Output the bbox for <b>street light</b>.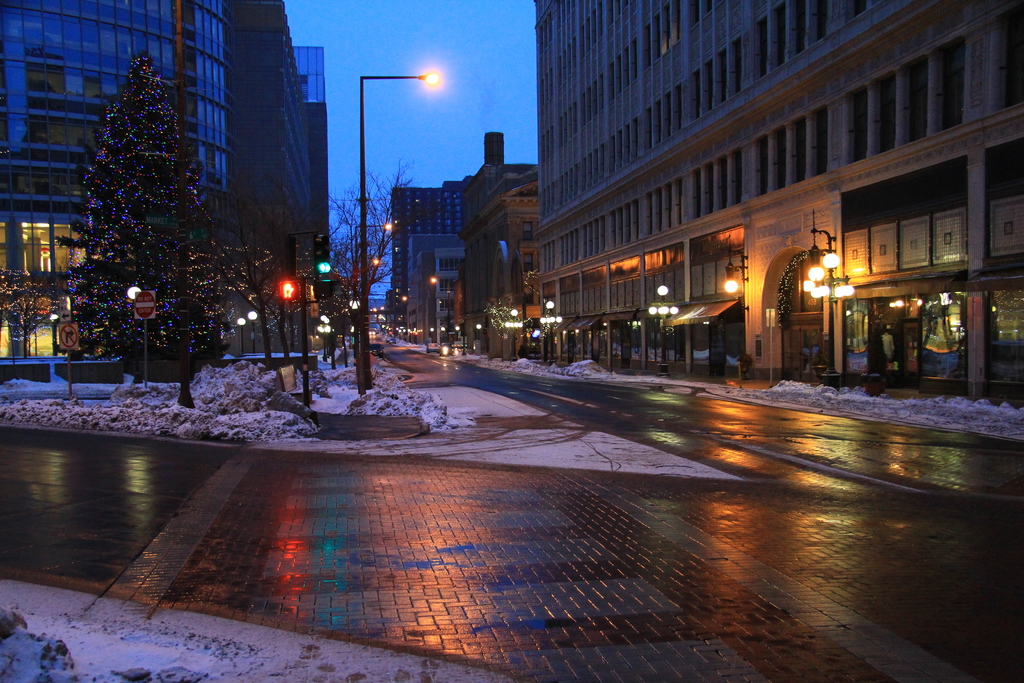
316 308 336 365.
